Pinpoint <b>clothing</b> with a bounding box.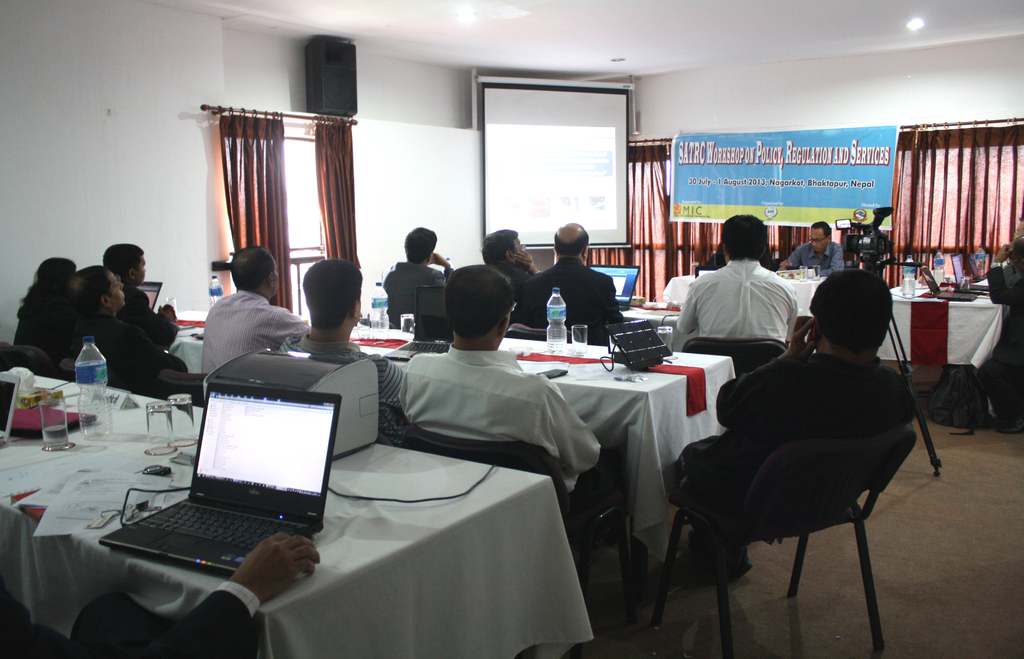
(x1=678, y1=349, x2=924, y2=573).
